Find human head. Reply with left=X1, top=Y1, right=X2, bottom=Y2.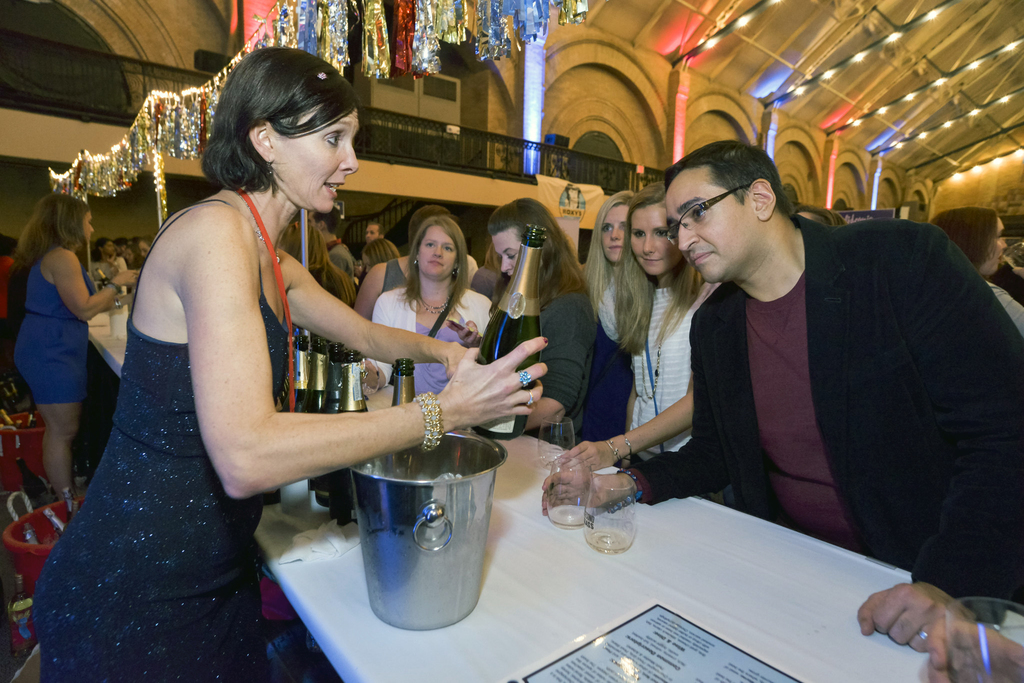
left=488, top=201, right=570, bottom=283.
